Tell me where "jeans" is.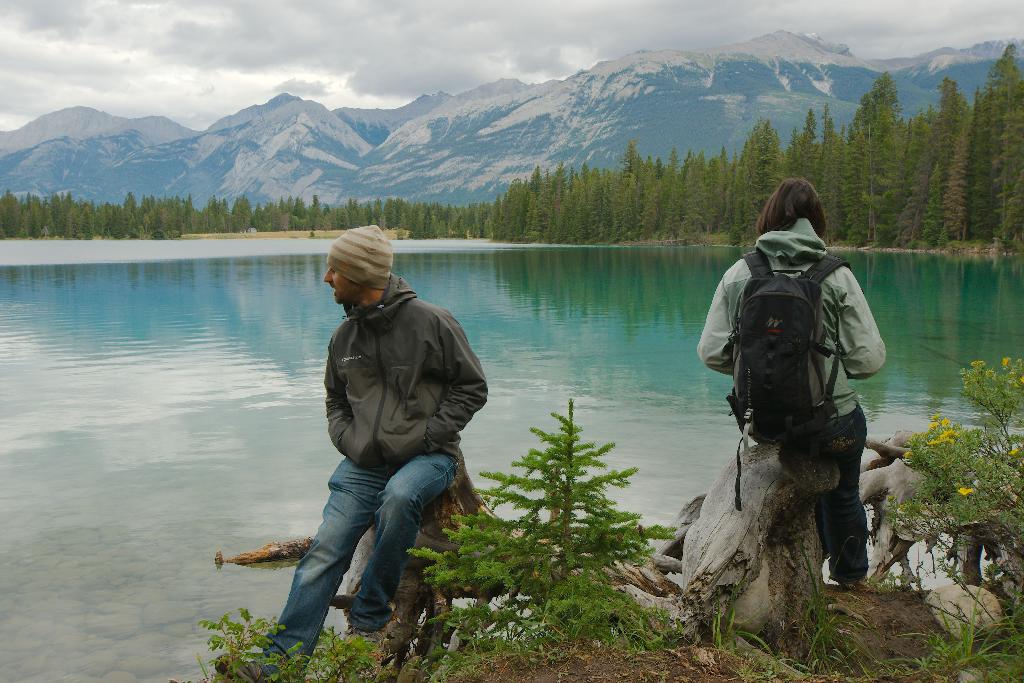
"jeans" is at 803/415/872/586.
